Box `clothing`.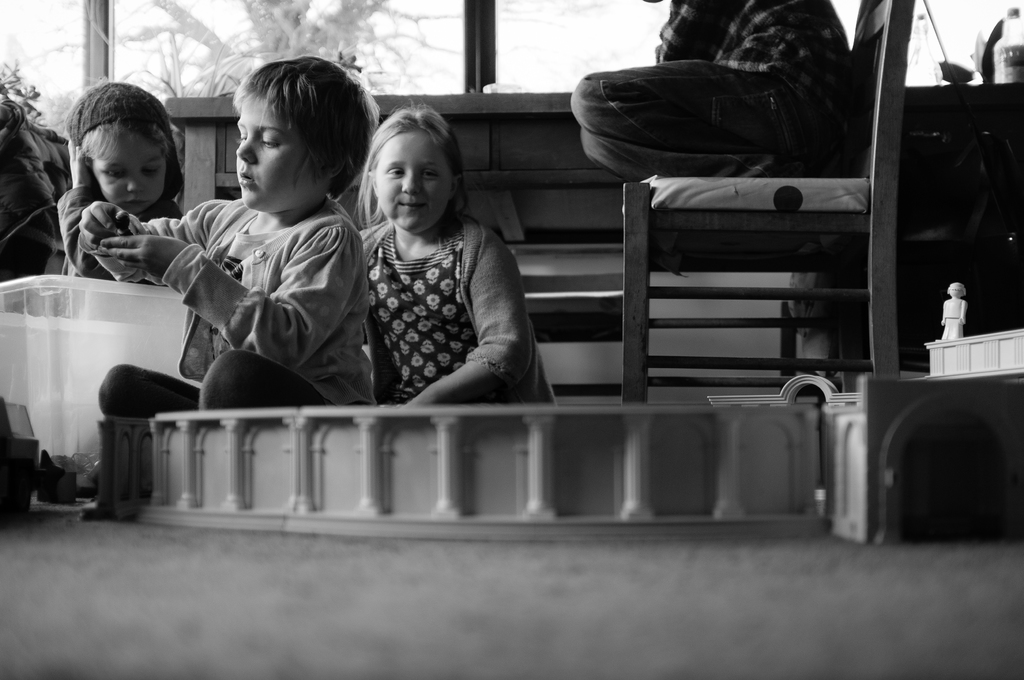
box=[76, 197, 381, 406].
